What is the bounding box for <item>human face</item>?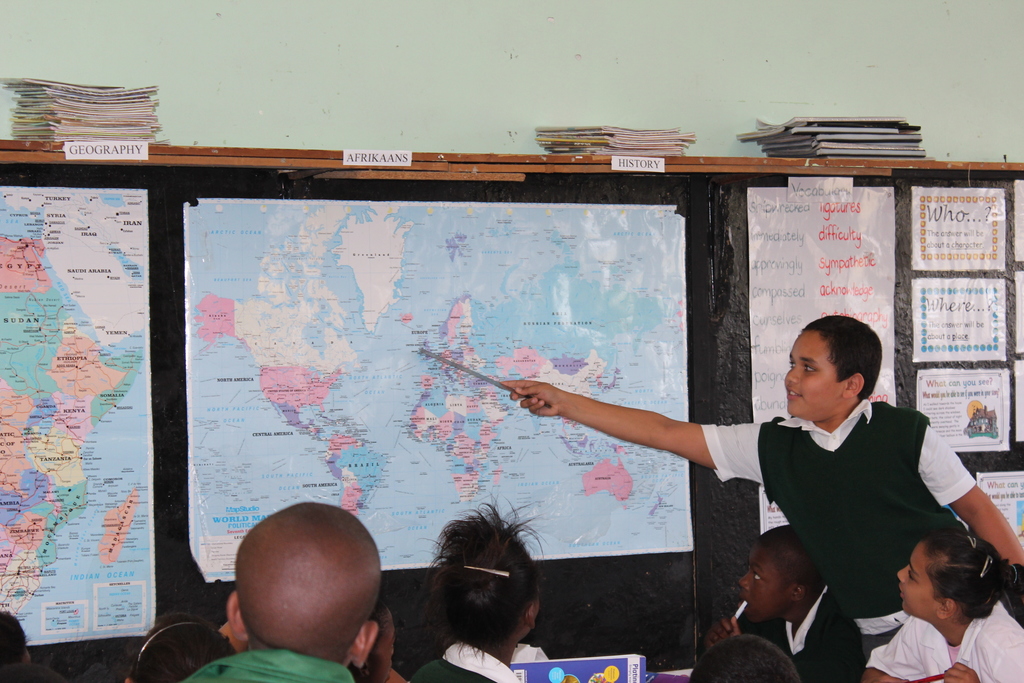
(x1=737, y1=548, x2=786, y2=623).
